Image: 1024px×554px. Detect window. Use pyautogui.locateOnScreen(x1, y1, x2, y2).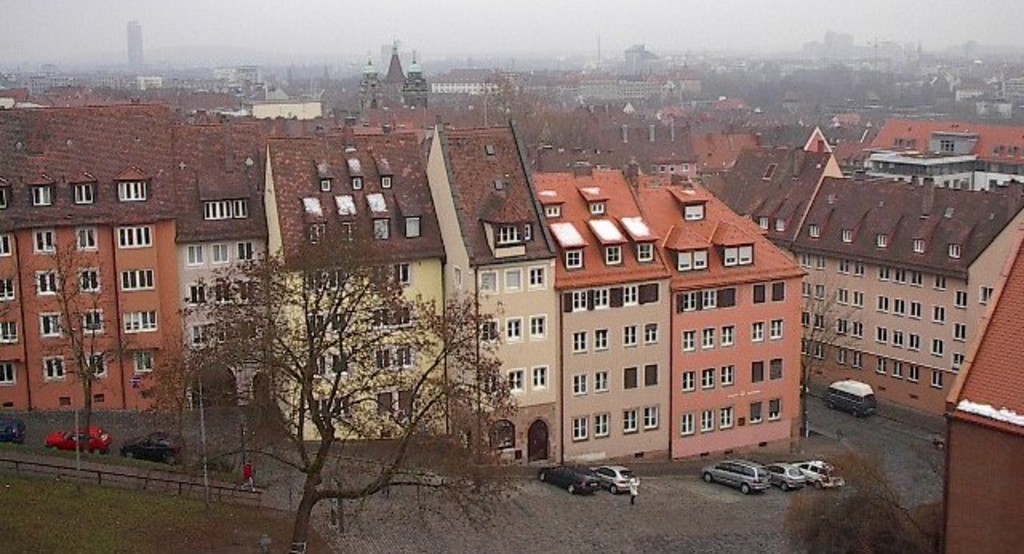
pyautogui.locateOnScreen(702, 327, 717, 351).
